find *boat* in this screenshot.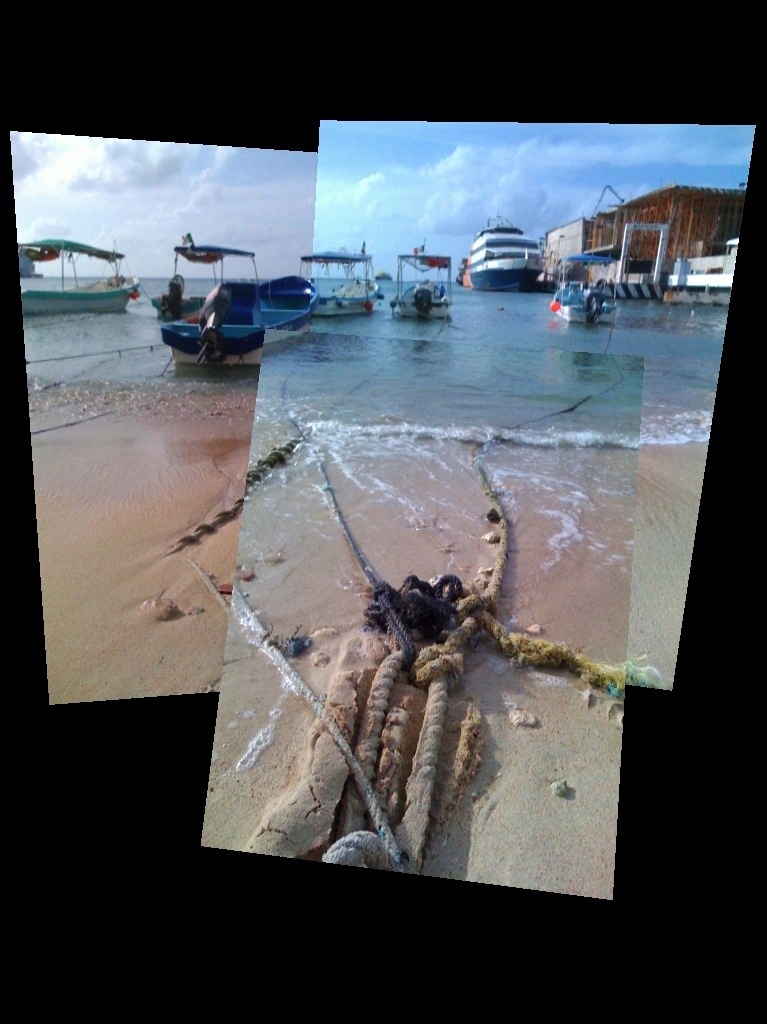
The bounding box for *boat* is x1=19 y1=229 x2=150 y2=320.
